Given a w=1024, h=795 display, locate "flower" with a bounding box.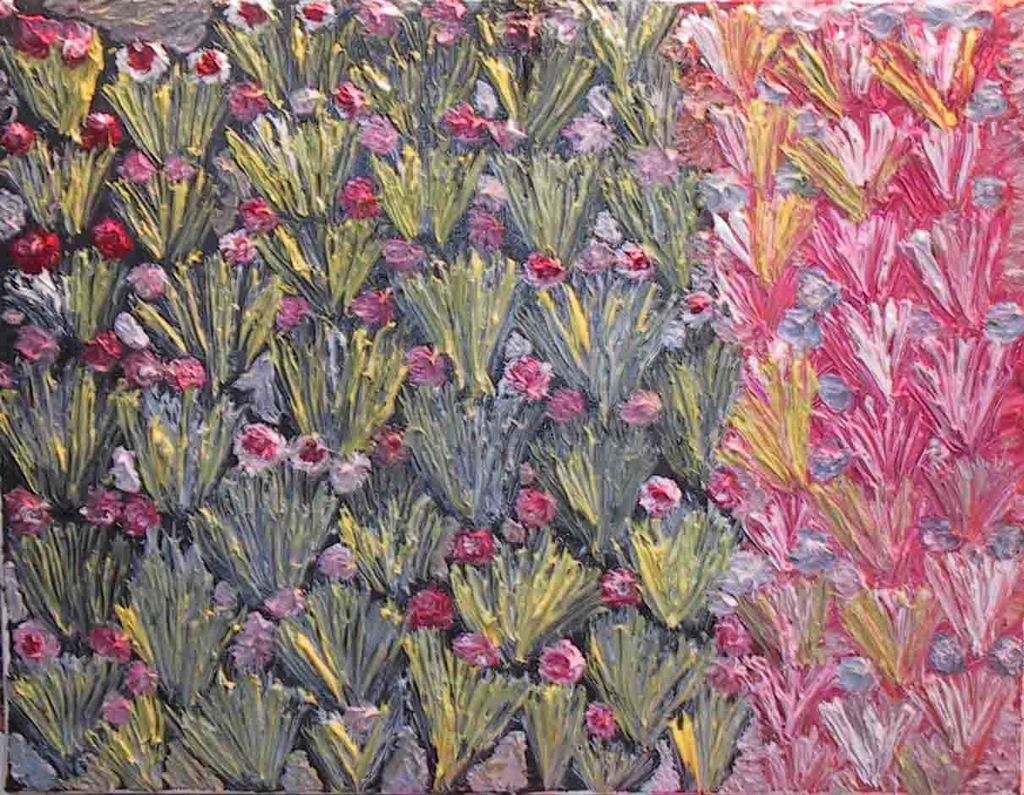
Located: {"left": 515, "top": 489, "right": 558, "bottom": 530}.
